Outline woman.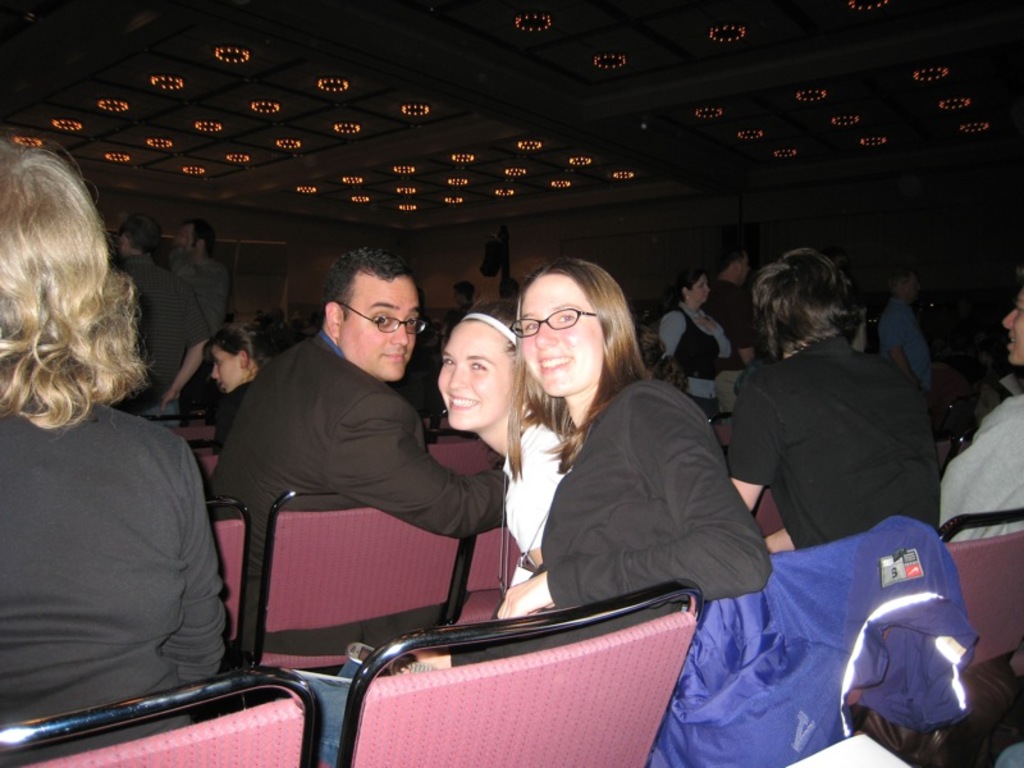
Outline: {"left": 436, "top": 296, "right": 582, "bottom": 621}.
